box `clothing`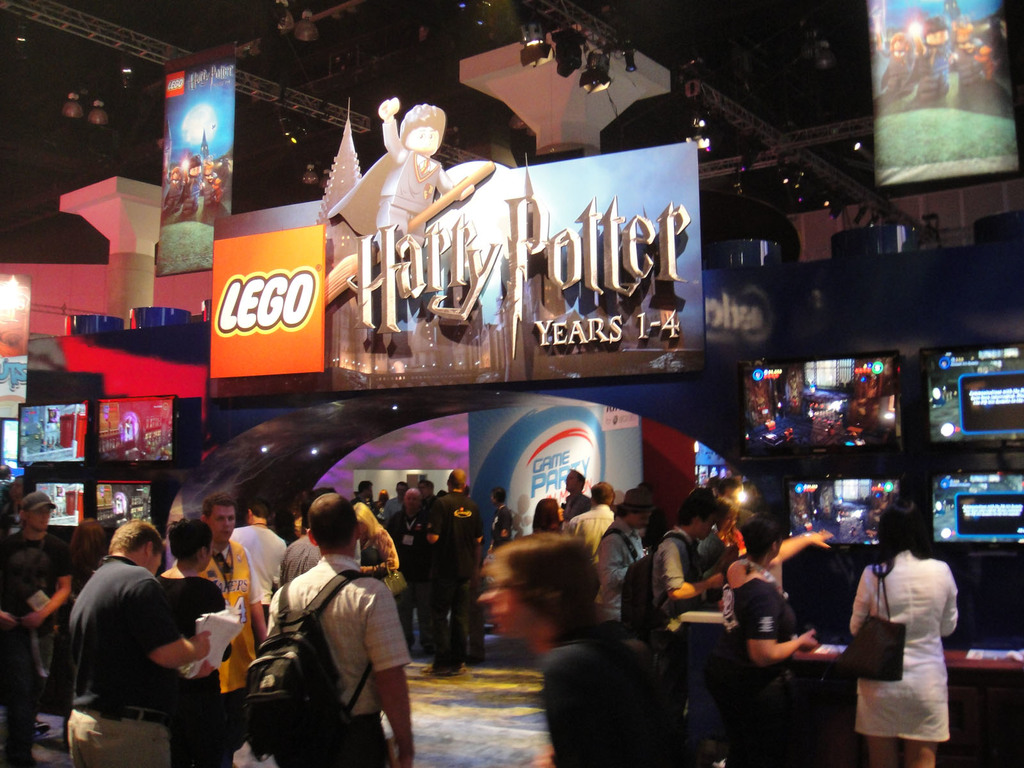
(267, 553, 408, 767)
